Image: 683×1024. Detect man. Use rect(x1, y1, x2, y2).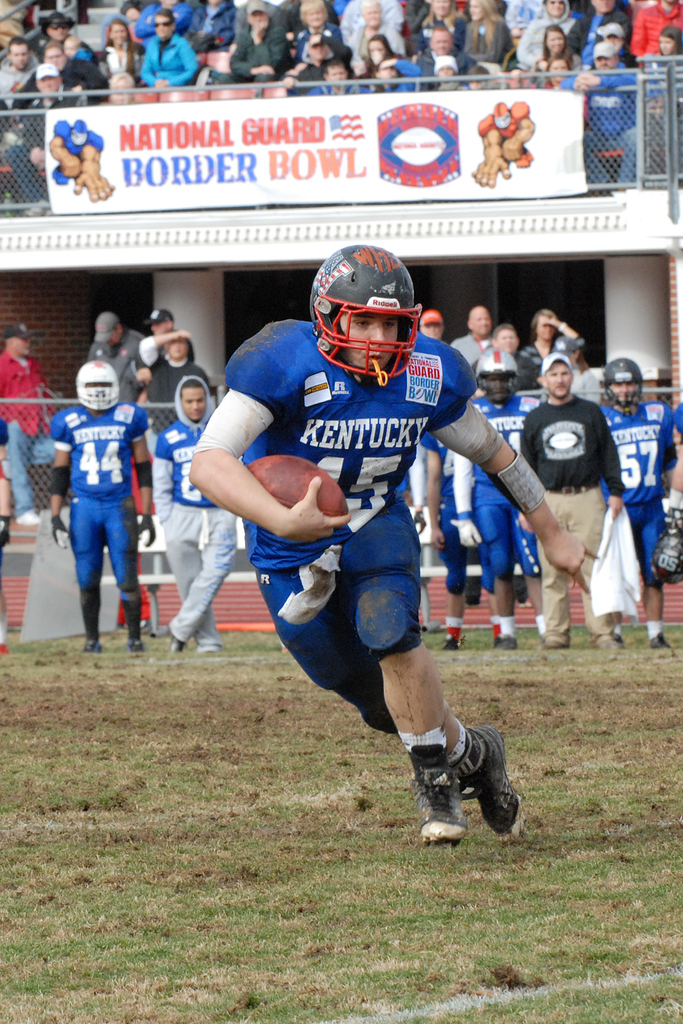
rect(632, 0, 682, 67).
